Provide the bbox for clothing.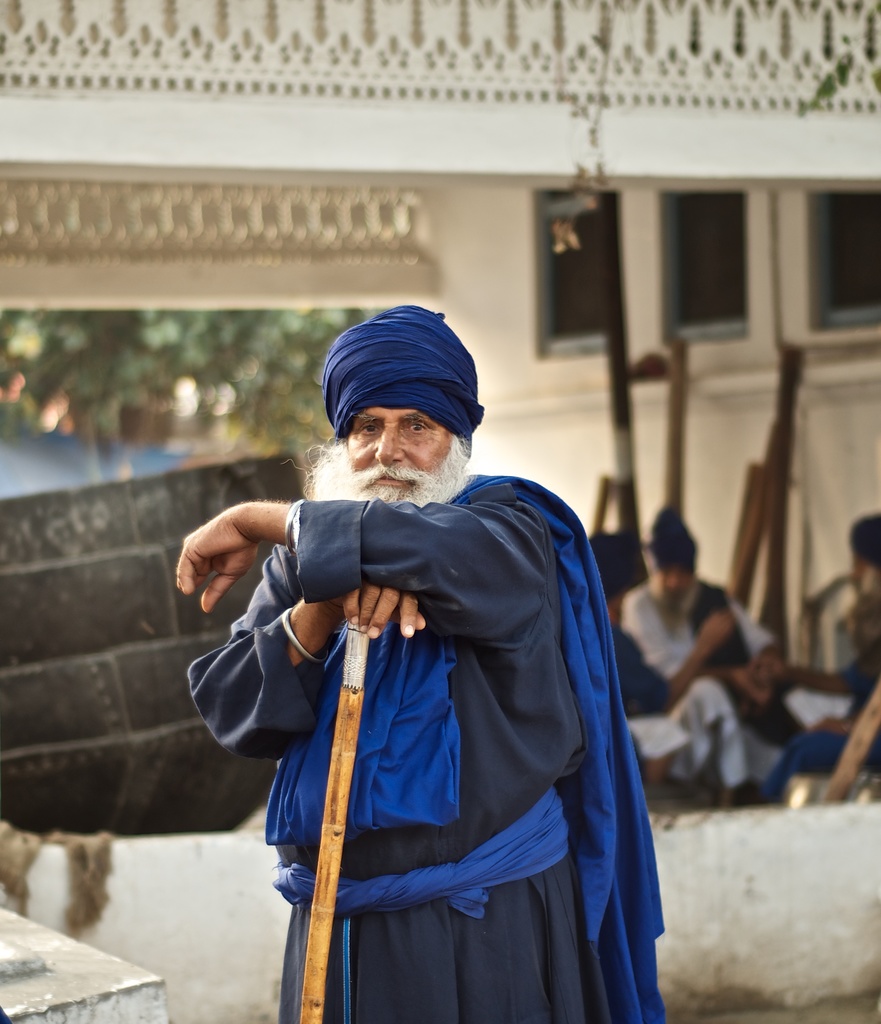
bbox=[626, 572, 773, 783].
